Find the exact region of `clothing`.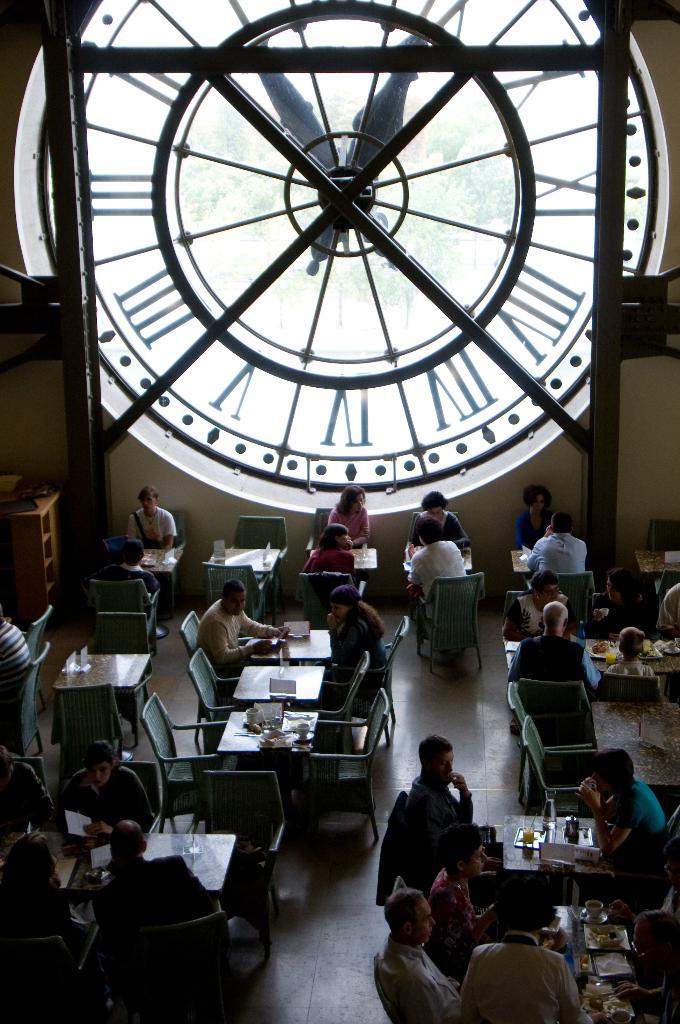
Exact region: locate(195, 600, 271, 691).
